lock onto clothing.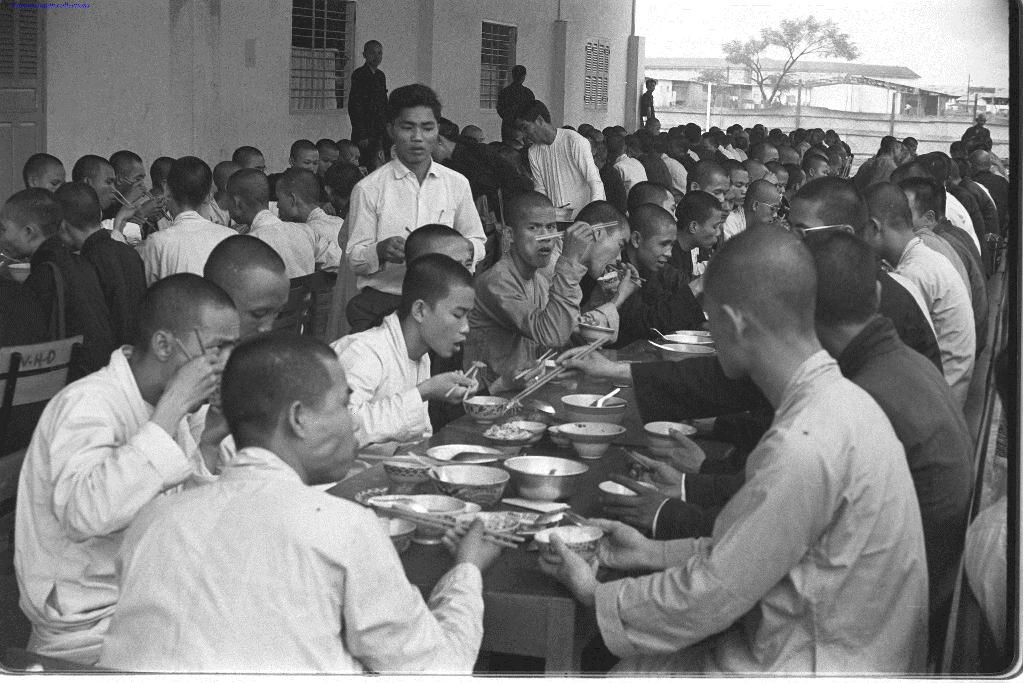
Locked: (470, 290, 634, 409).
